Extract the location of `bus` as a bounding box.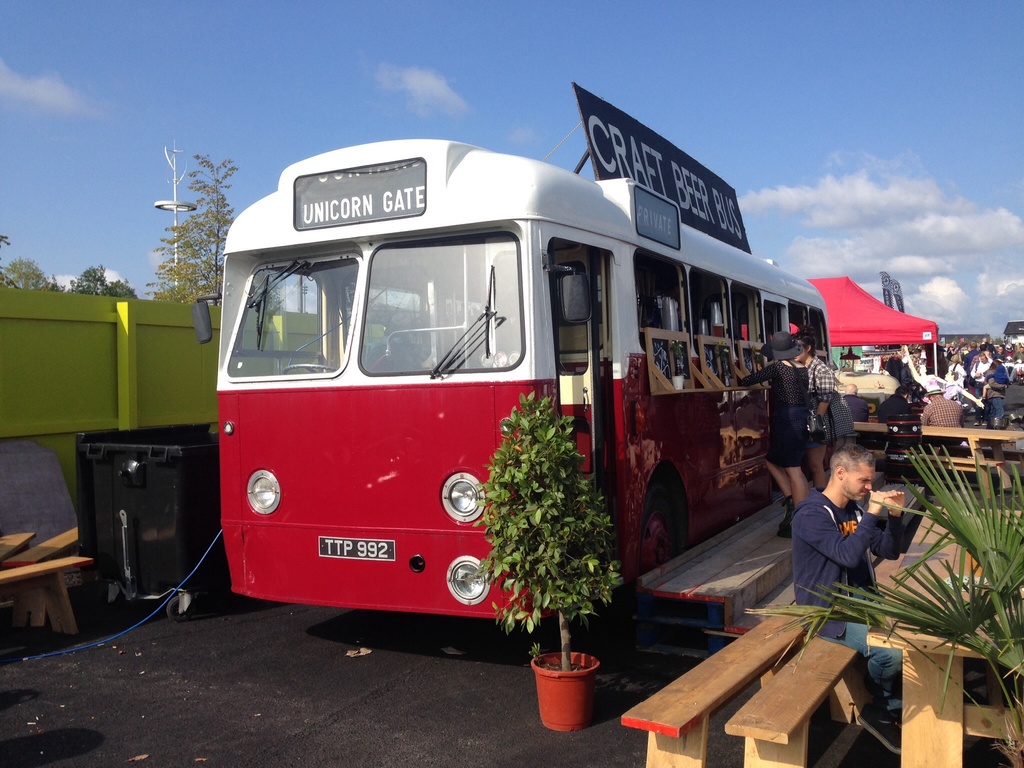
BBox(192, 141, 829, 625).
